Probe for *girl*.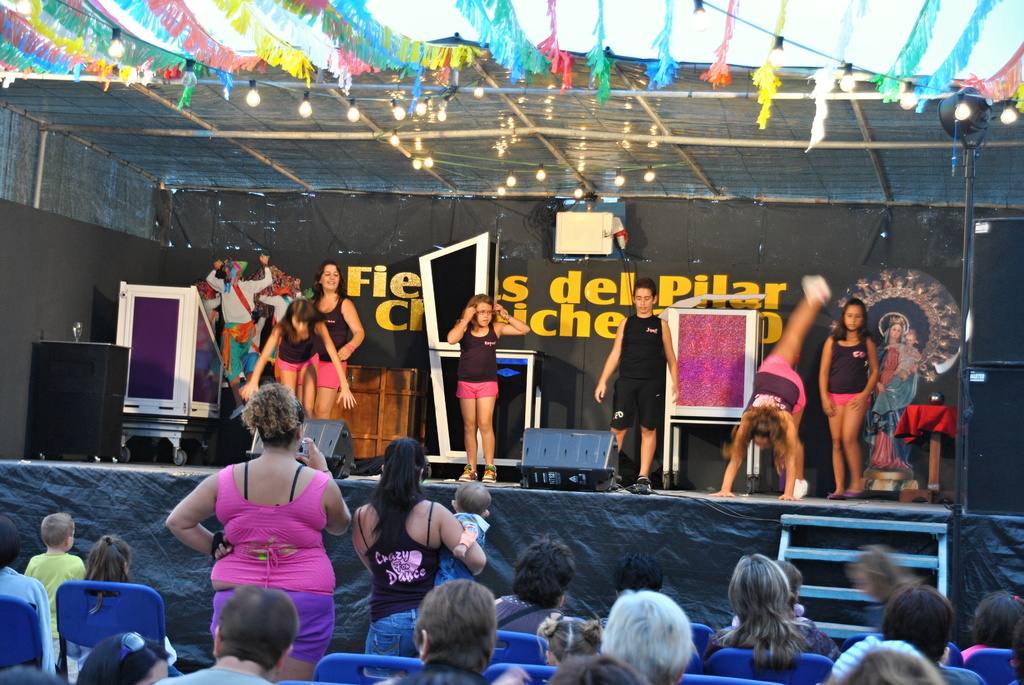
Probe result: 59, 533, 178, 684.
